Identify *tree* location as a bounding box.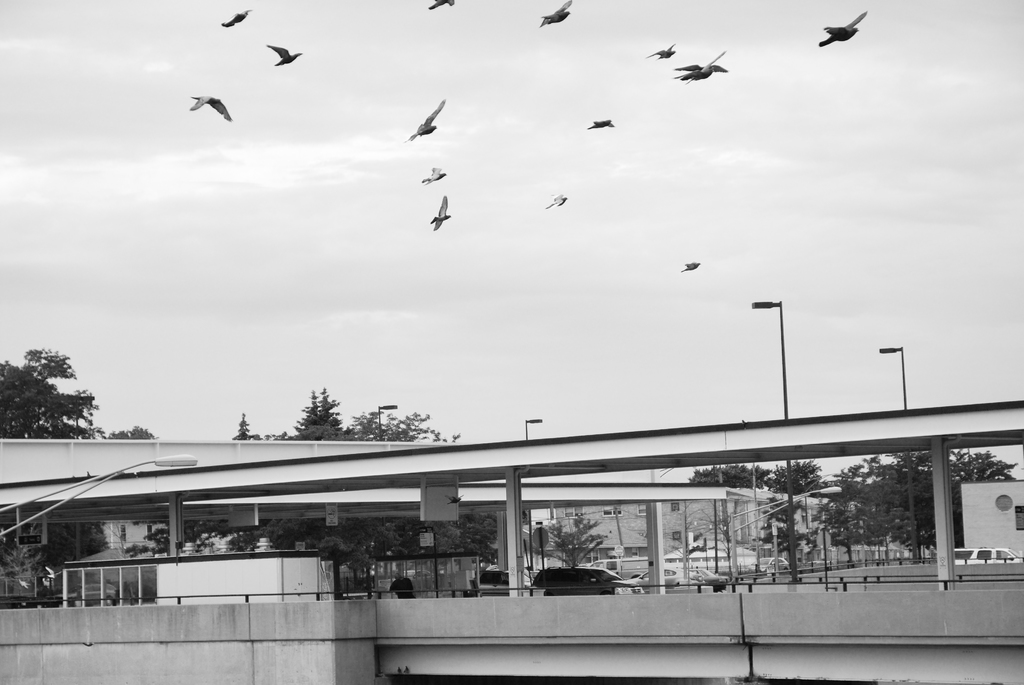
detection(688, 464, 765, 545).
